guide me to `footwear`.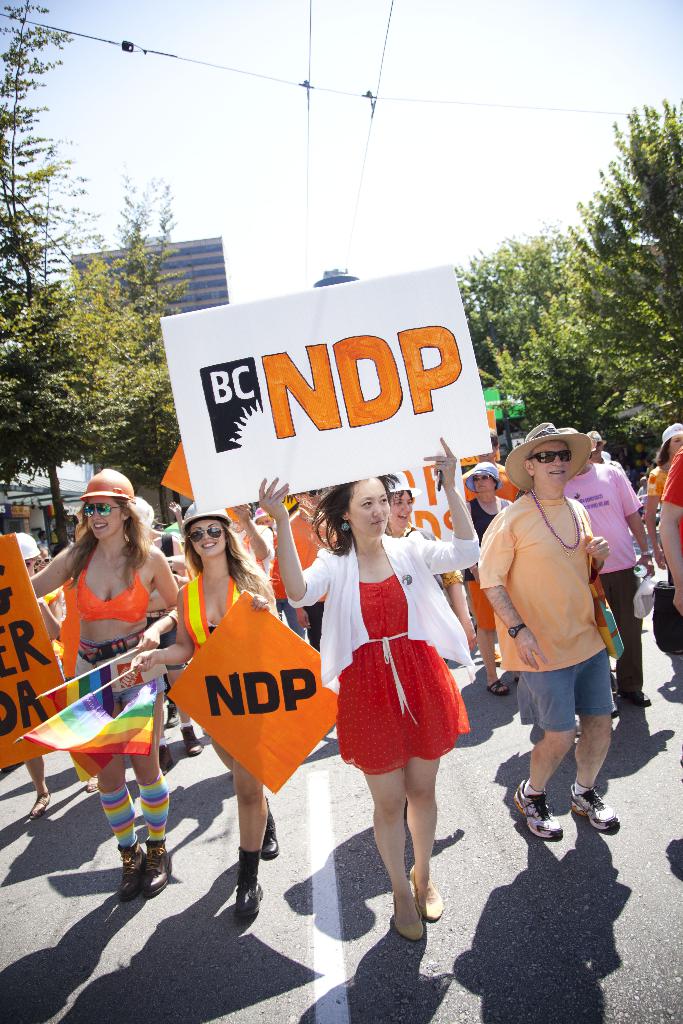
Guidance: [178, 725, 206, 755].
